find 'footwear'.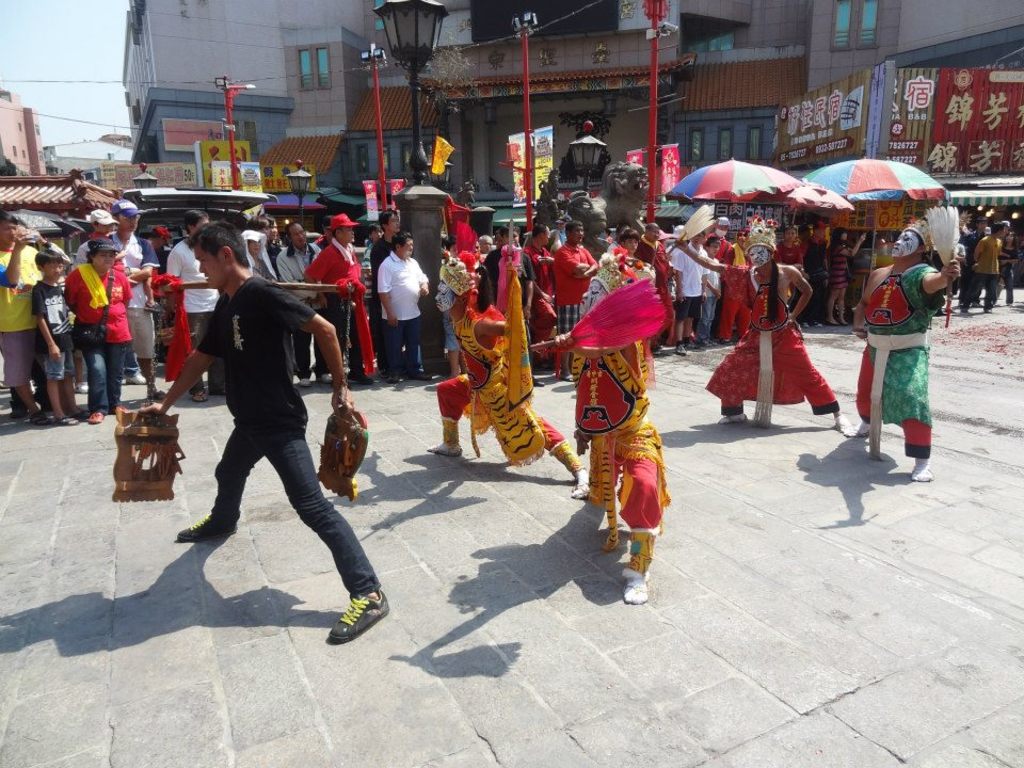
BBox(676, 341, 687, 351).
